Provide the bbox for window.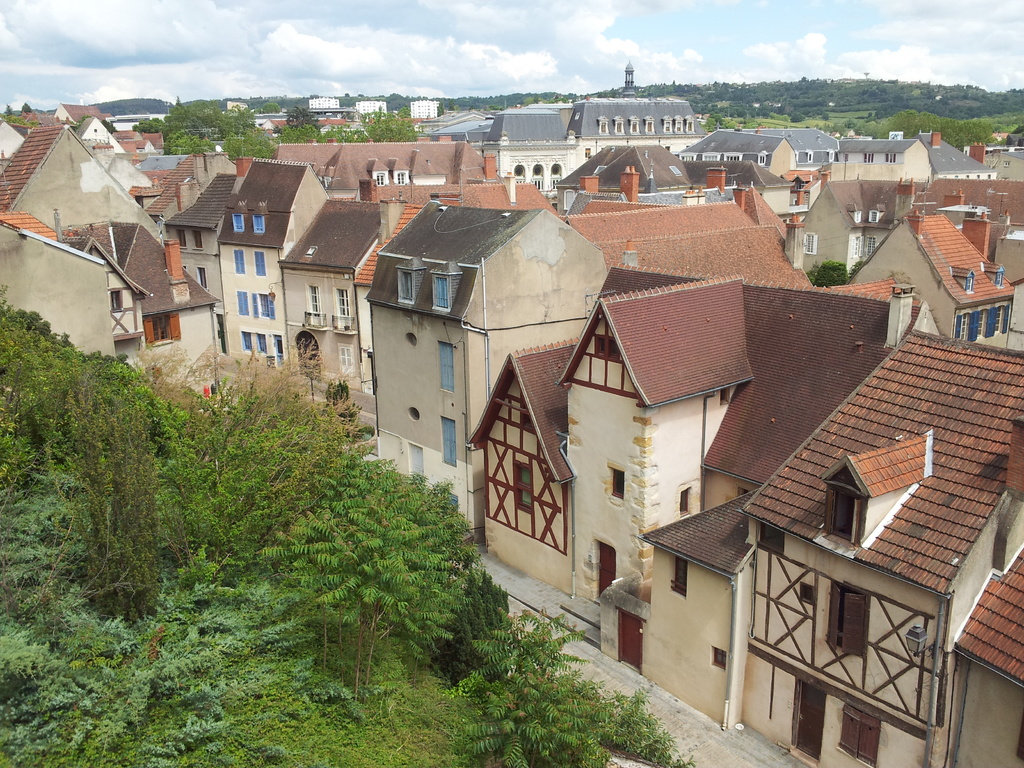
bbox=(431, 269, 461, 309).
